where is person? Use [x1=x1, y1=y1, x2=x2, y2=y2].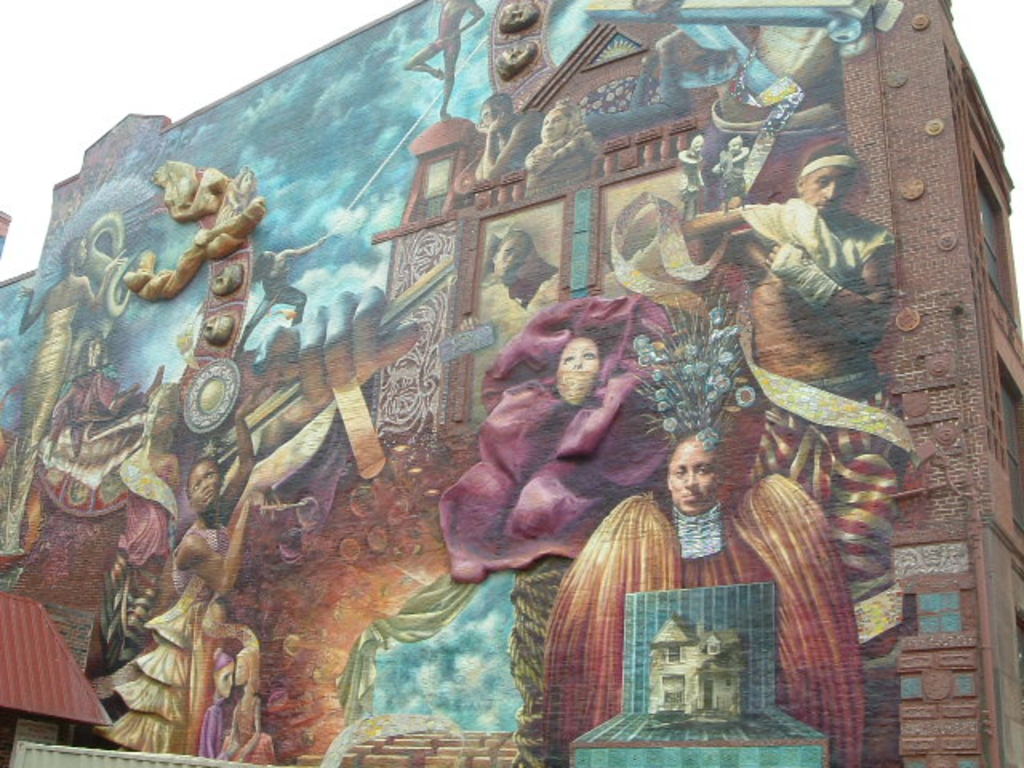
[x1=226, y1=643, x2=283, y2=760].
